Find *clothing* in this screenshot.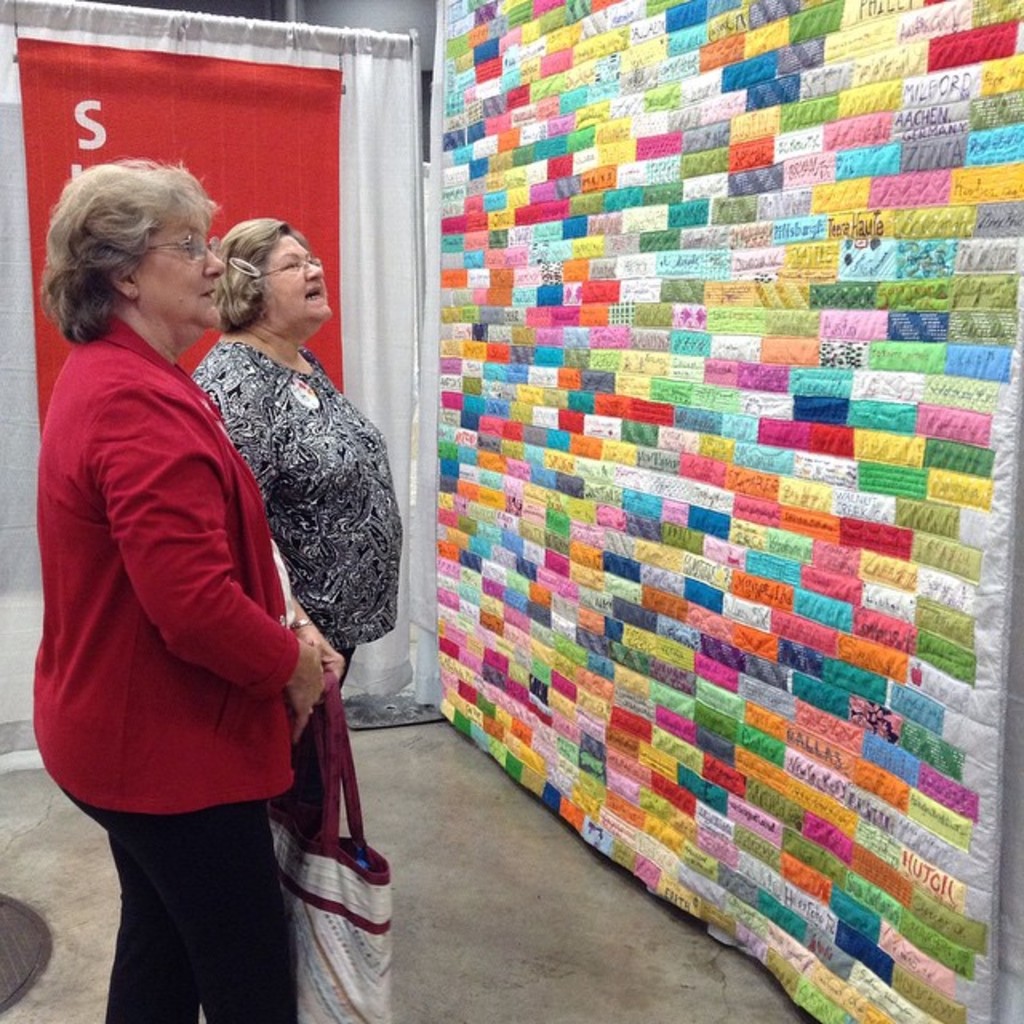
The bounding box for *clothing* is {"x1": 32, "y1": 280, "x2": 299, "y2": 866}.
